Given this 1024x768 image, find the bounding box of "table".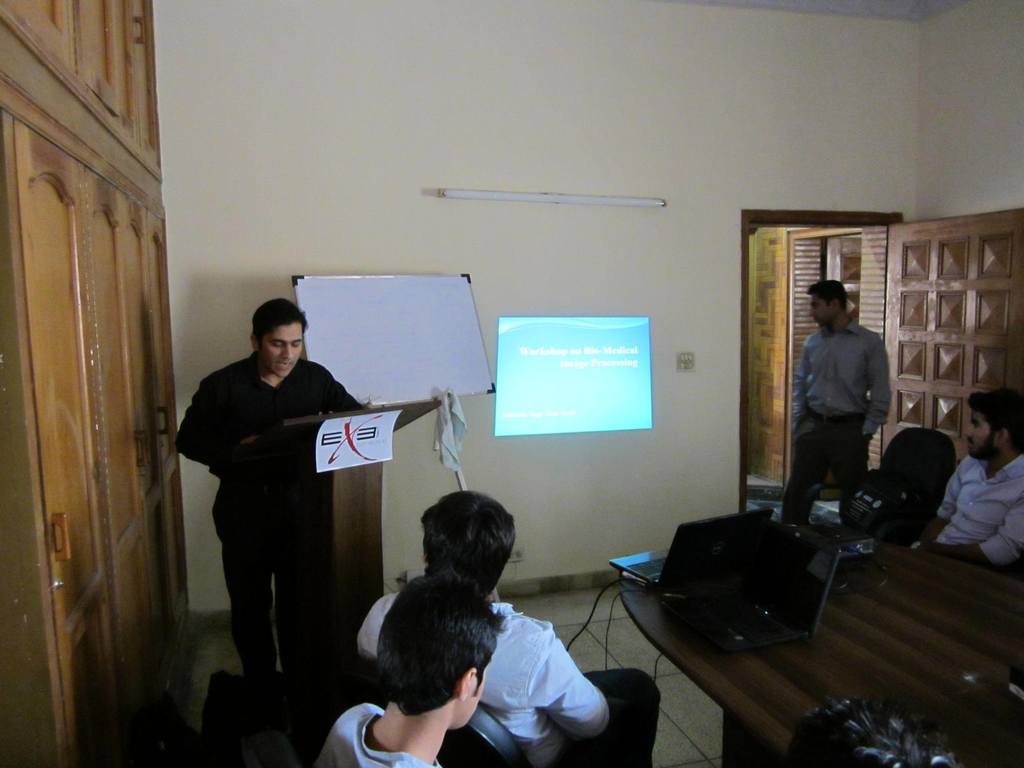
region(579, 508, 996, 764).
